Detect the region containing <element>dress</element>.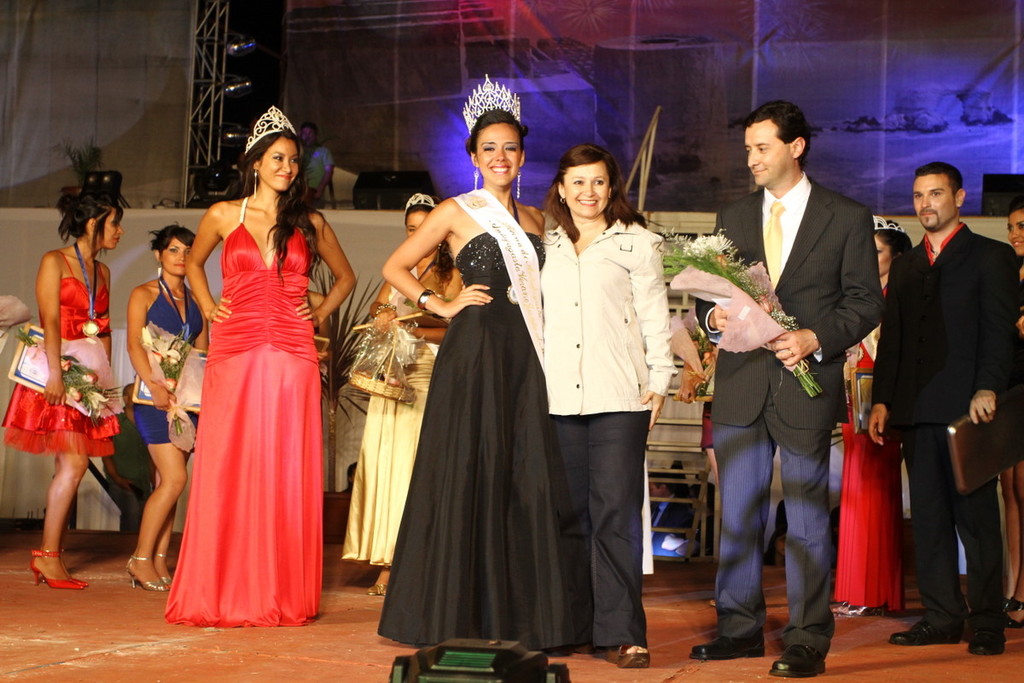
box(374, 193, 573, 648).
